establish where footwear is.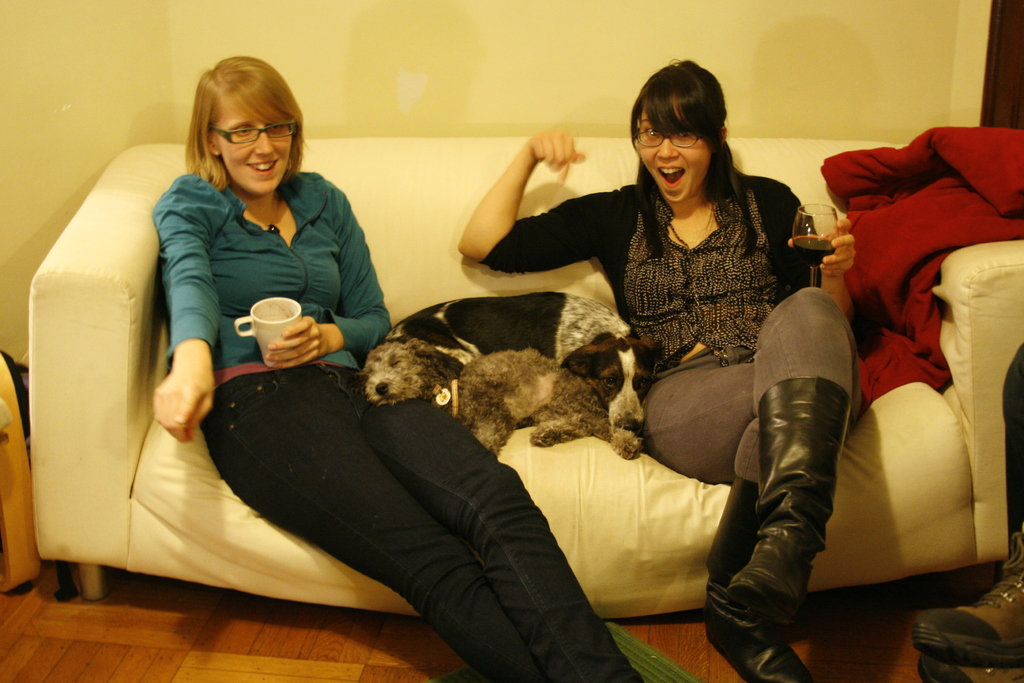
Established at bbox(744, 340, 860, 657).
